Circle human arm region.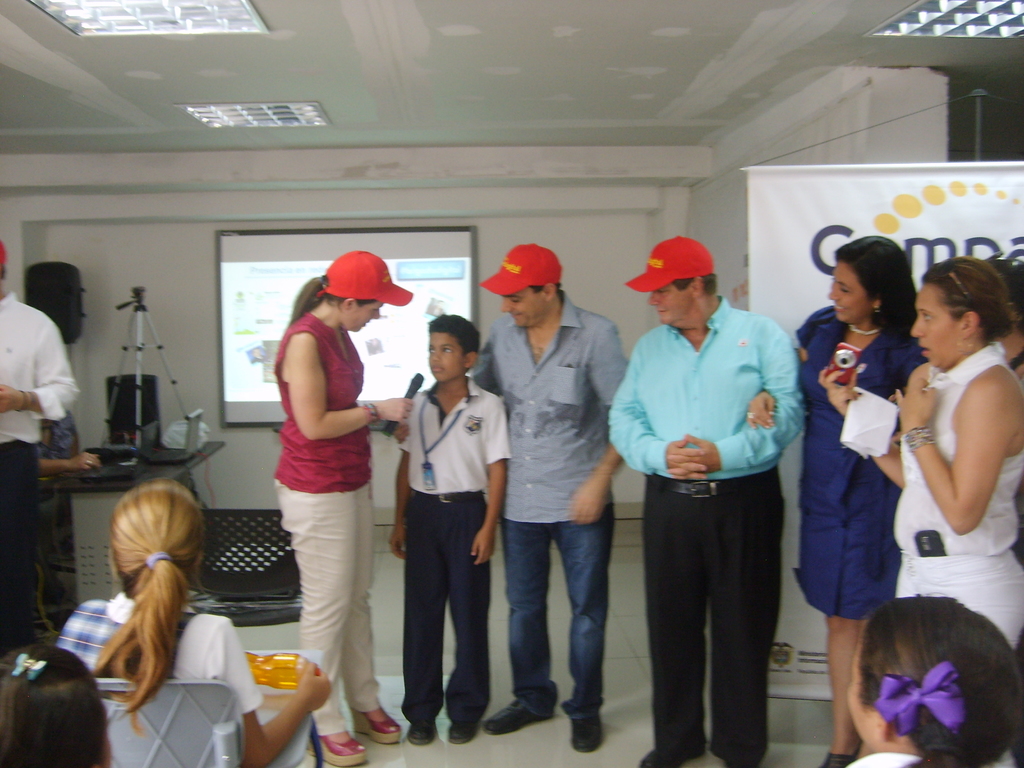
Region: <box>822,360,908,492</box>.
